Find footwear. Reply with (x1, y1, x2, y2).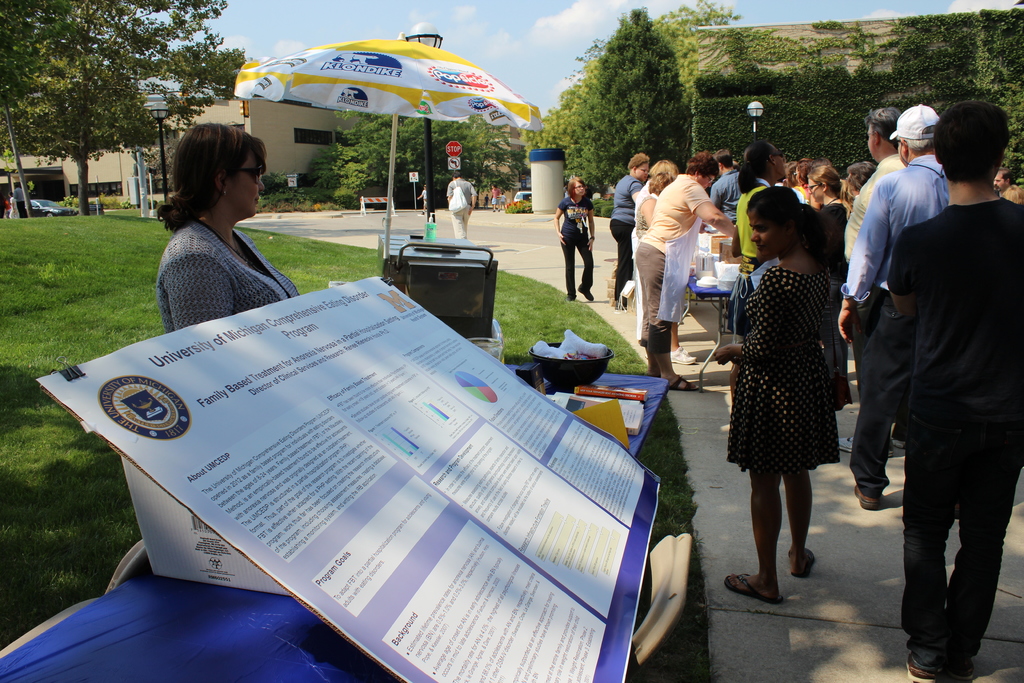
(837, 431, 856, 458).
